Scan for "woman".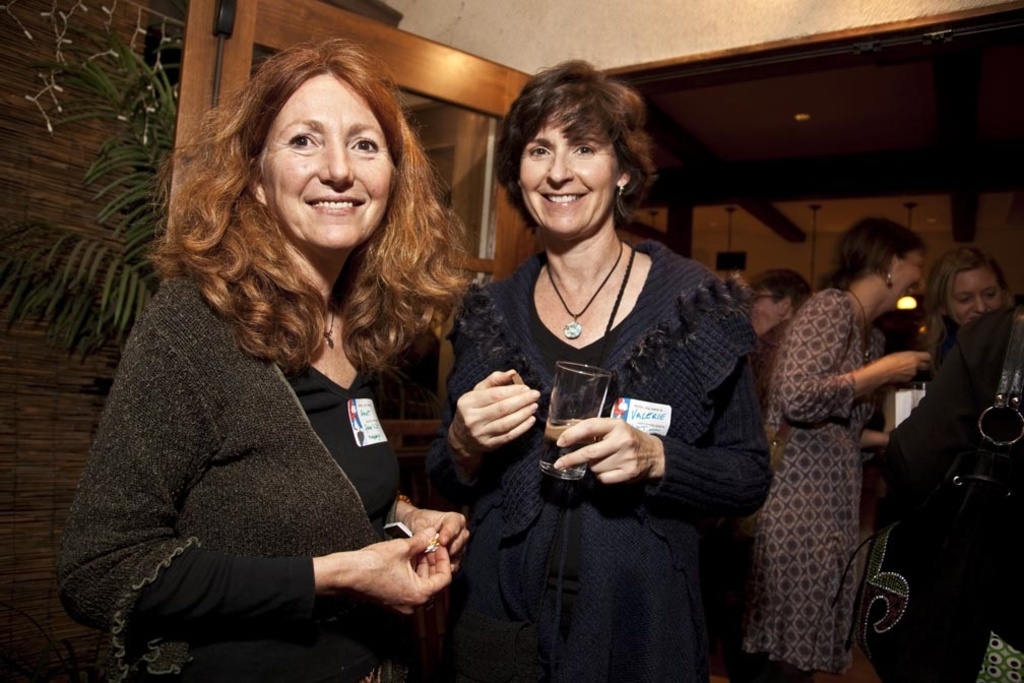
Scan result: {"left": 68, "top": 39, "right": 469, "bottom": 680}.
